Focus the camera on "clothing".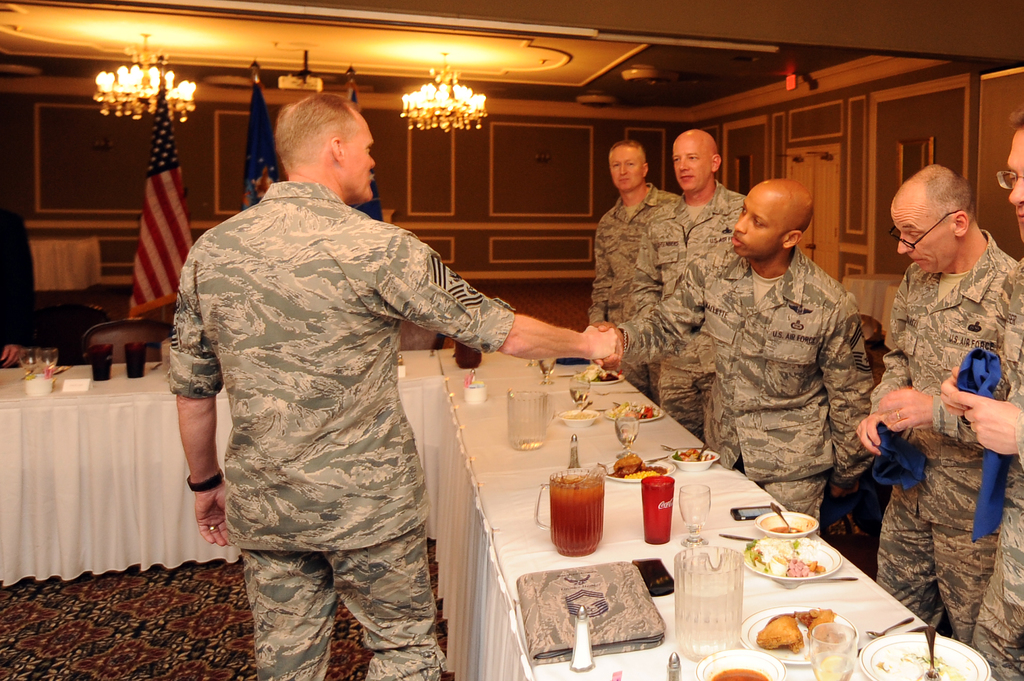
Focus region: rect(164, 132, 534, 627).
